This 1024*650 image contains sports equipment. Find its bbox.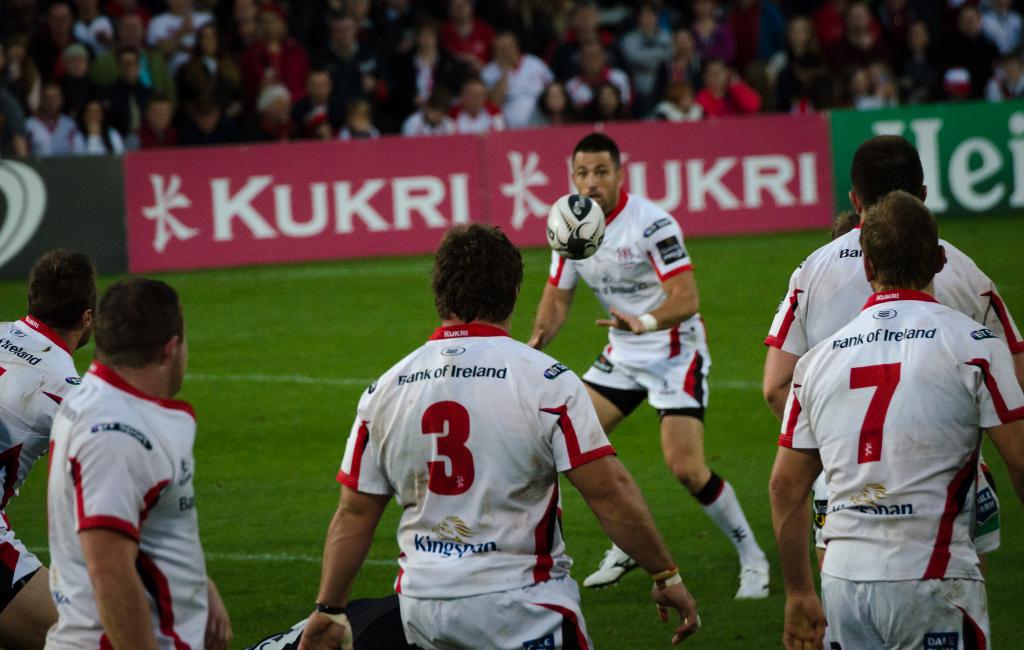
crop(736, 555, 769, 605).
